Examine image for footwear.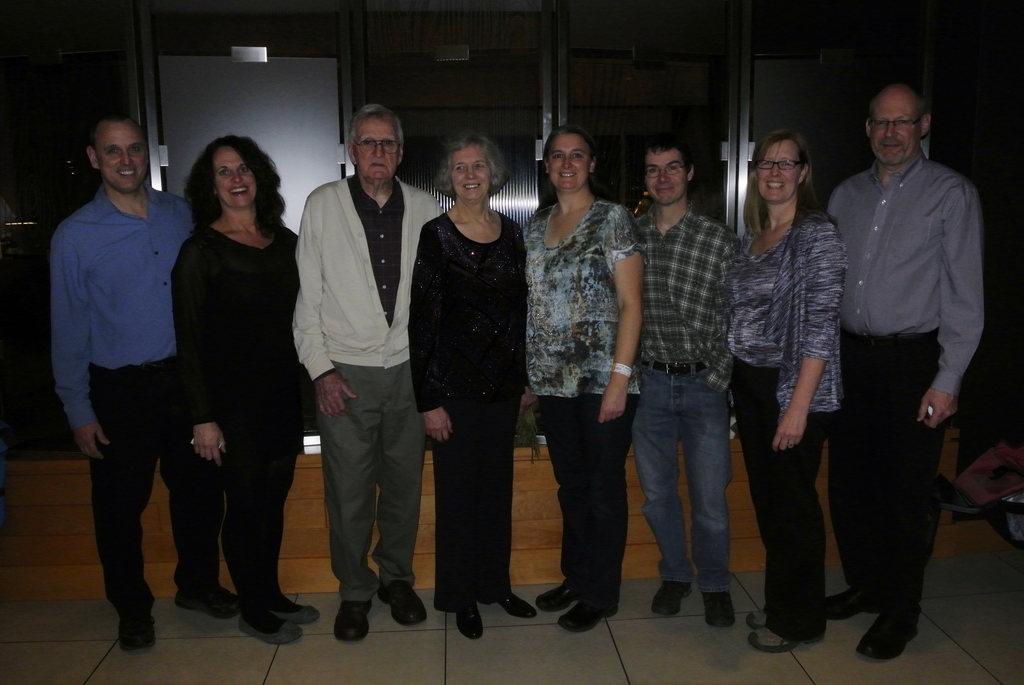
Examination result: [236,612,300,643].
